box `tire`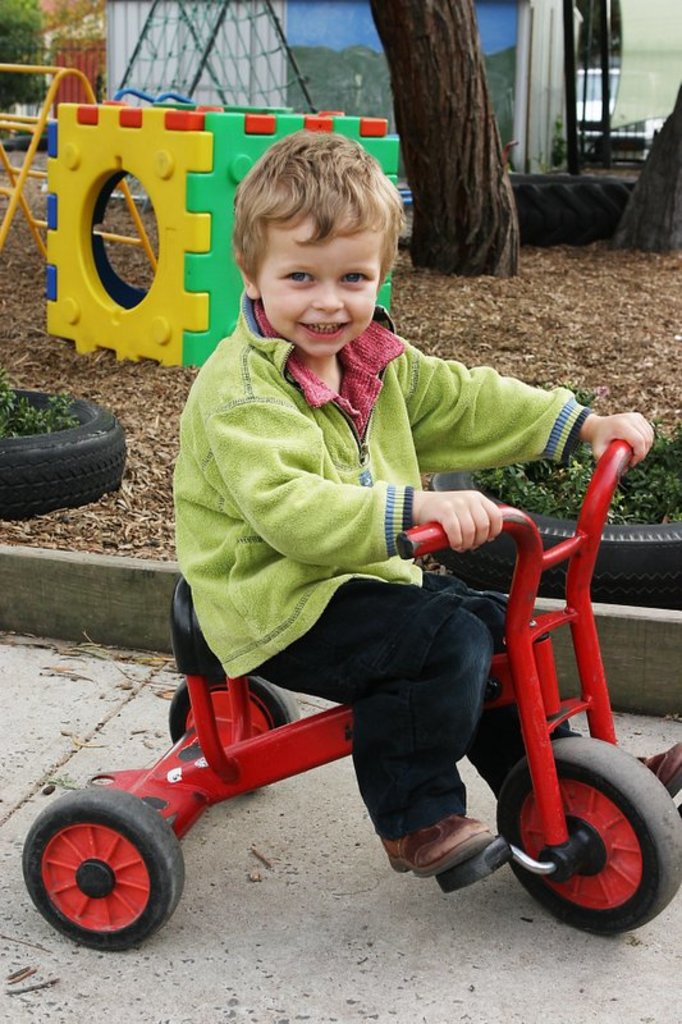
rect(23, 791, 183, 952)
